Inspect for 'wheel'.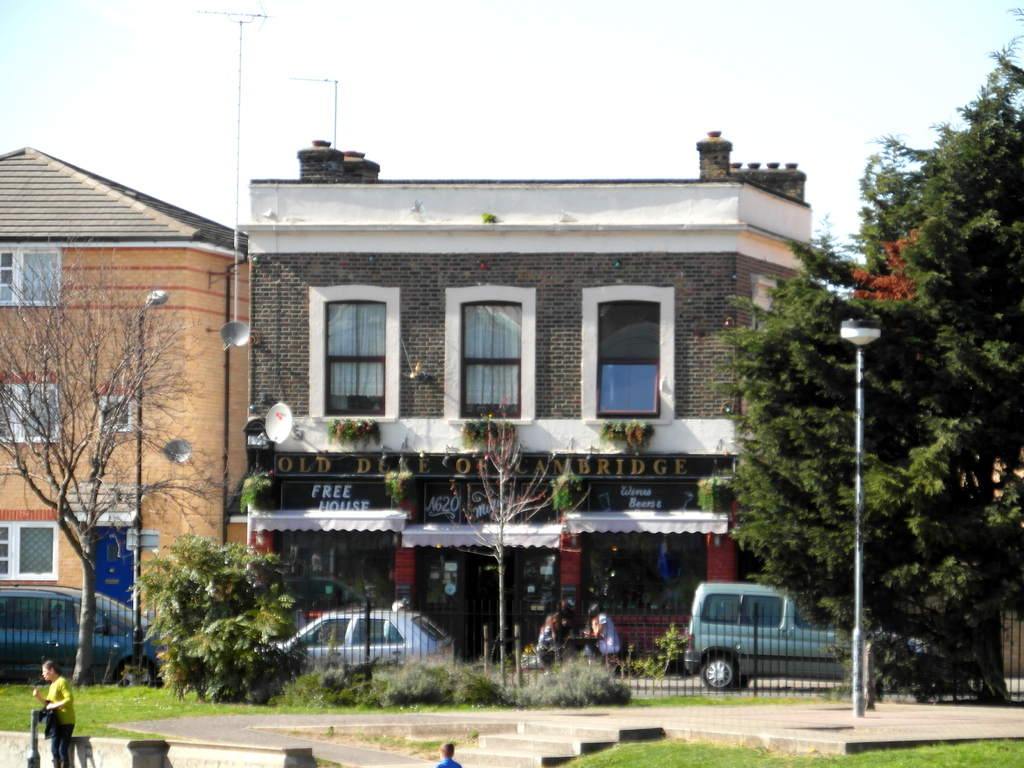
Inspection: 737:677:749:692.
